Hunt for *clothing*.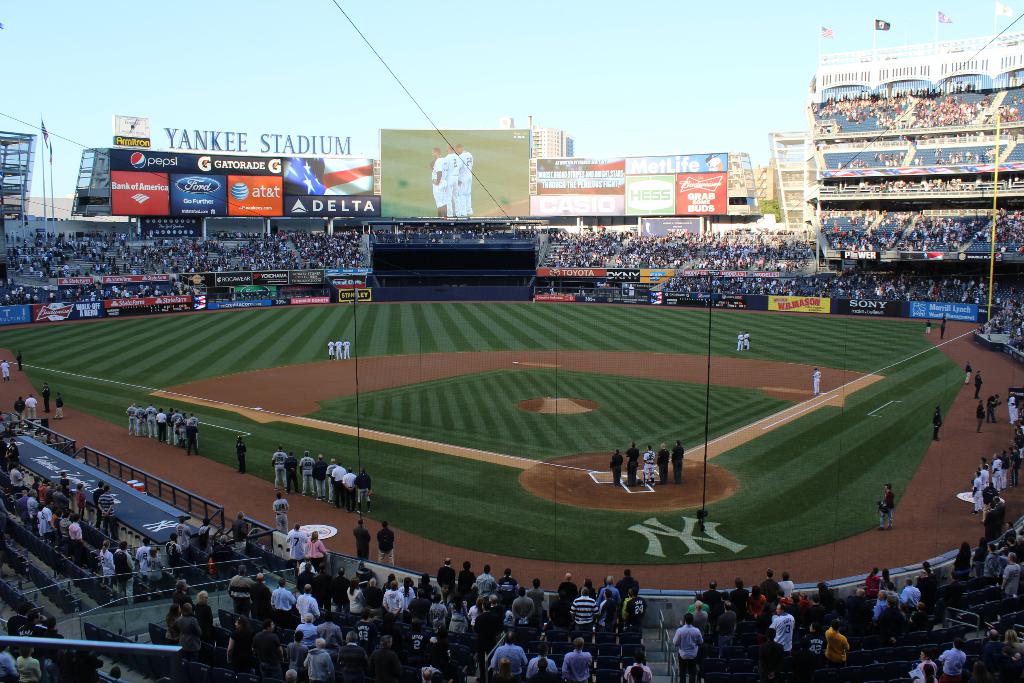
Hunted down at bbox=(3, 364, 8, 384).
